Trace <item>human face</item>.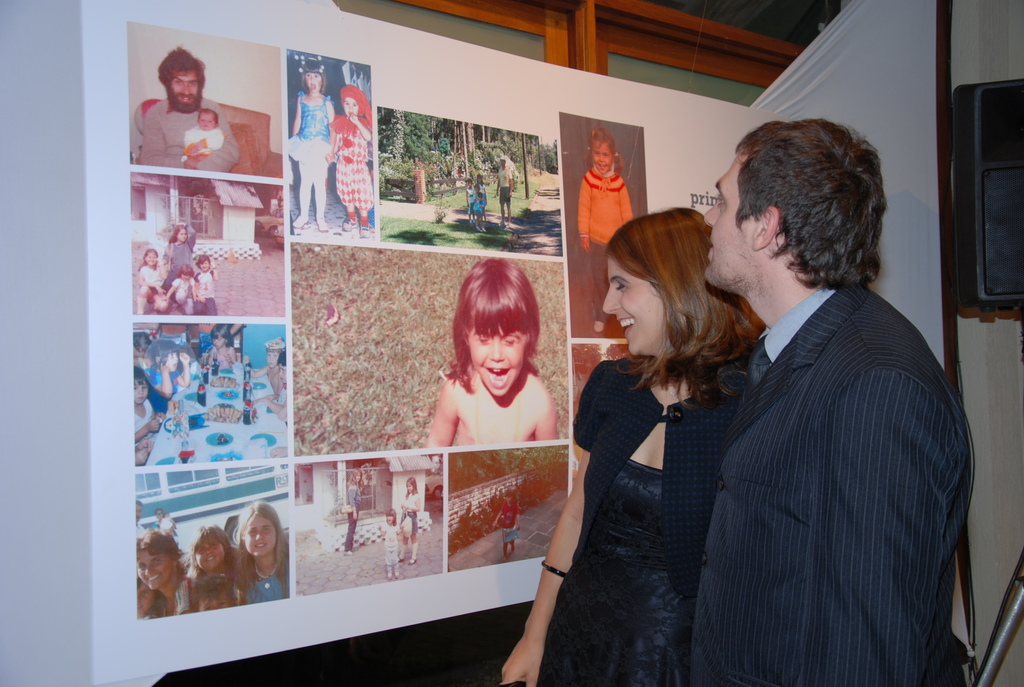
Traced to (x1=303, y1=70, x2=325, y2=91).
